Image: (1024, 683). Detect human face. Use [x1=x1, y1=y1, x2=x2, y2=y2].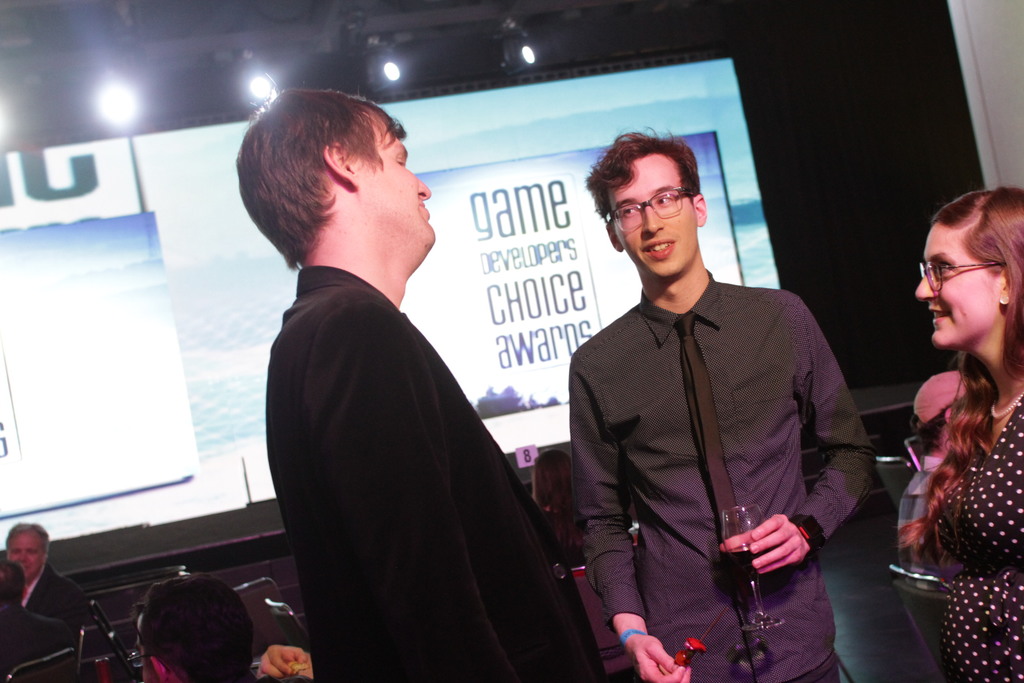
[x1=913, y1=222, x2=999, y2=353].
